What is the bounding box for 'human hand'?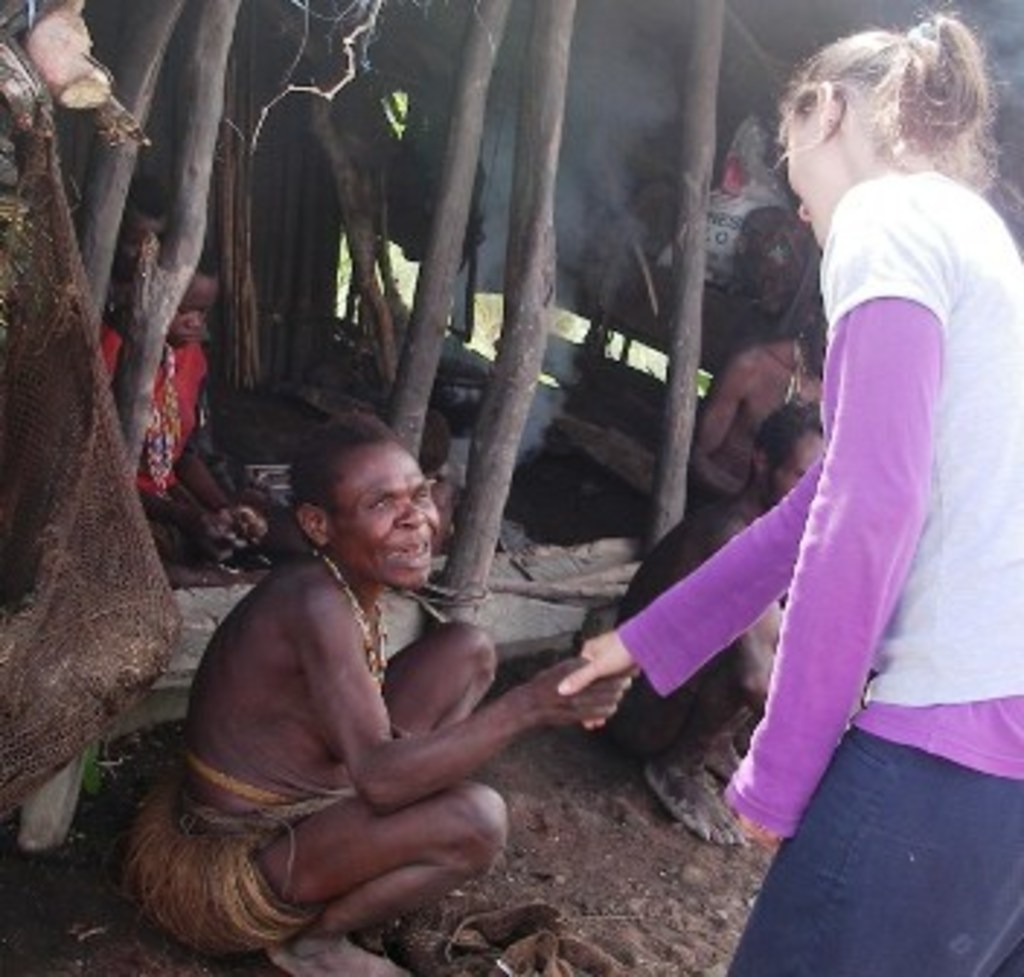
{"x1": 233, "y1": 503, "x2": 273, "y2": 547}.
